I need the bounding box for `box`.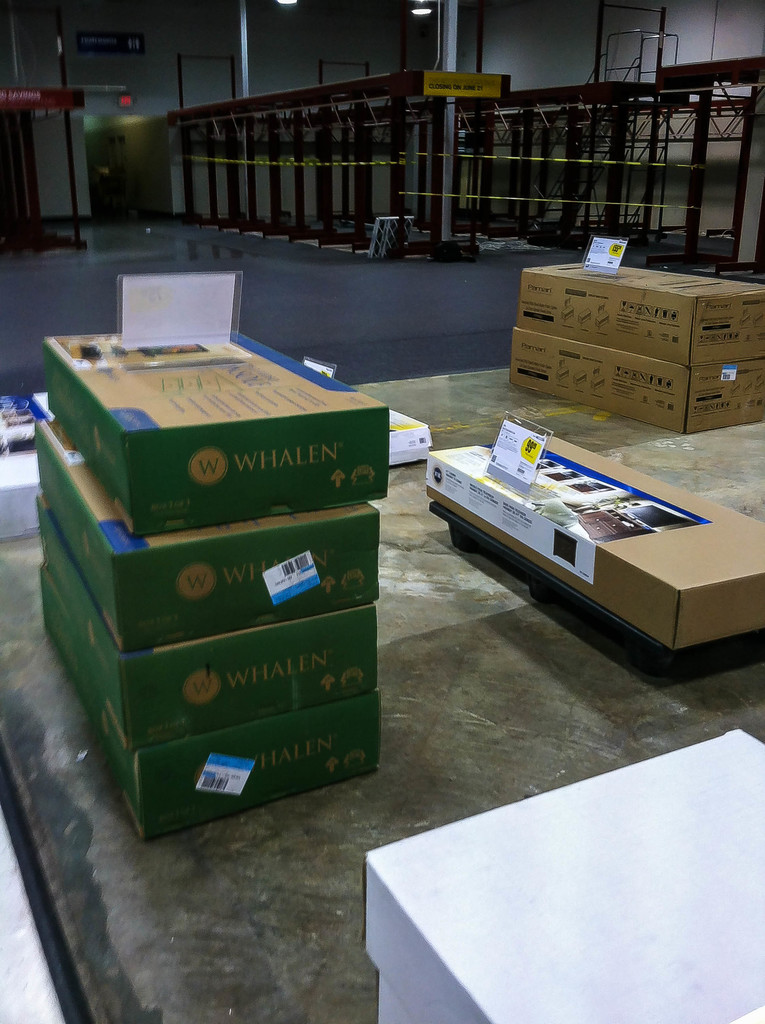
Here it is: box=[512, 241, 764, 364].
